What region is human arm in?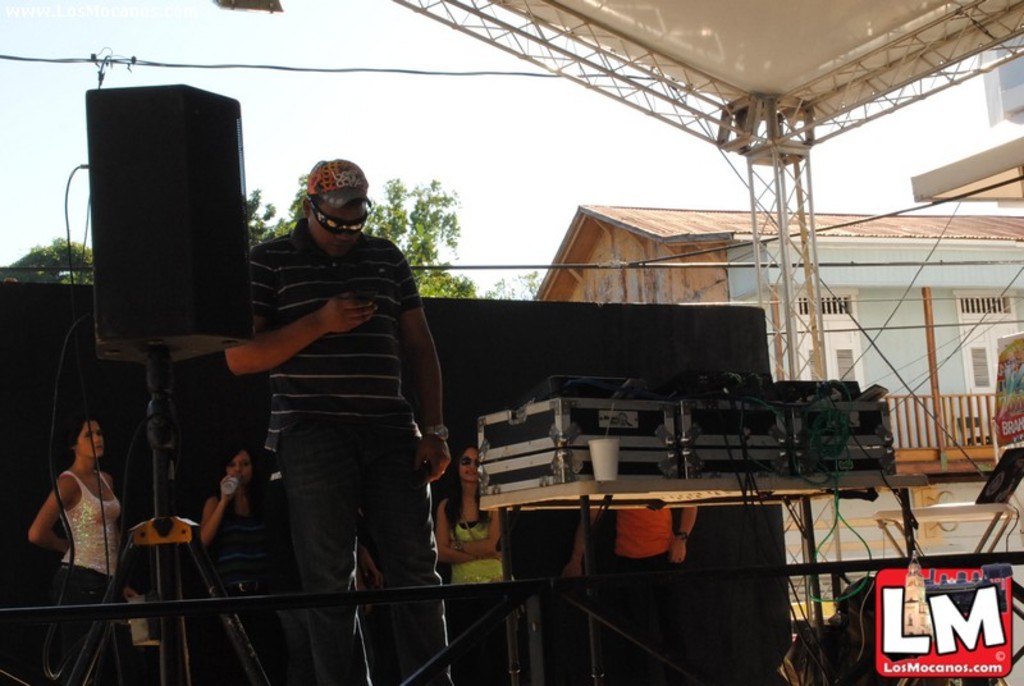
left=27, top=477, right=77, bottom=555.
